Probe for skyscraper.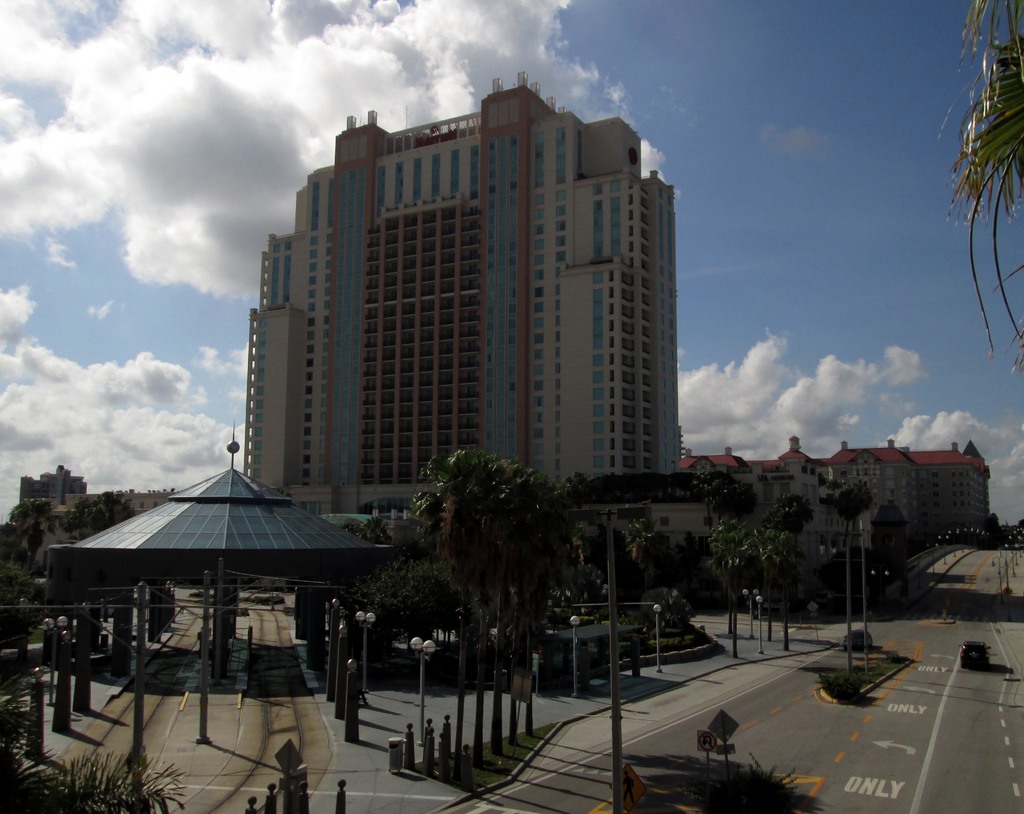
Probe result: box(239, 70, 687, 513).
